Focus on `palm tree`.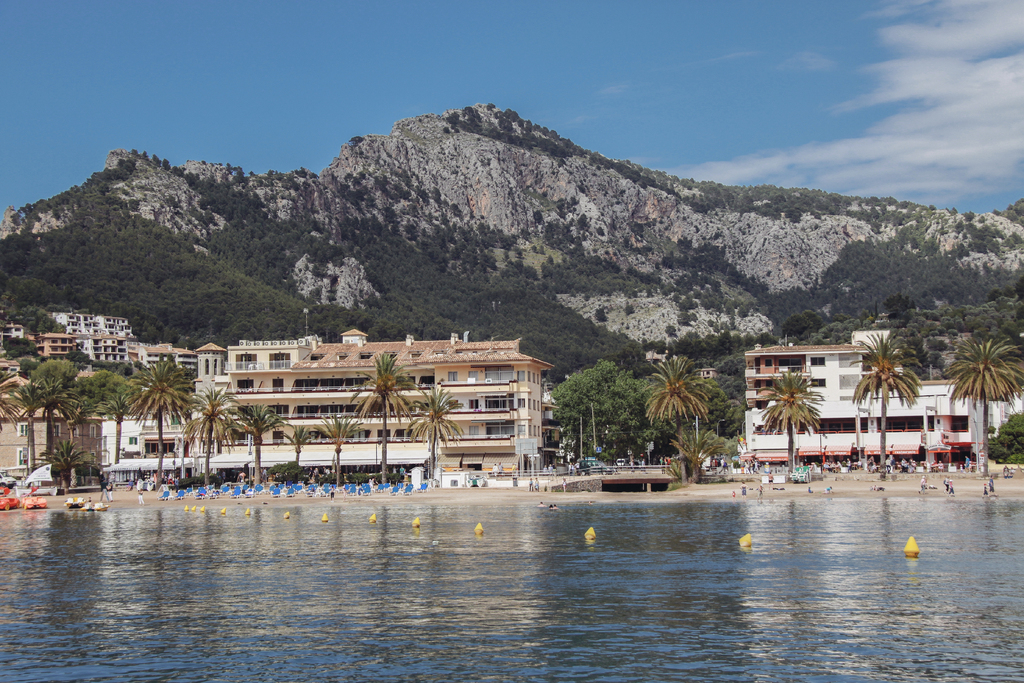
Focused at {"x1": 962, "y1": 348, "x2": 1017, "y2": 479}.
